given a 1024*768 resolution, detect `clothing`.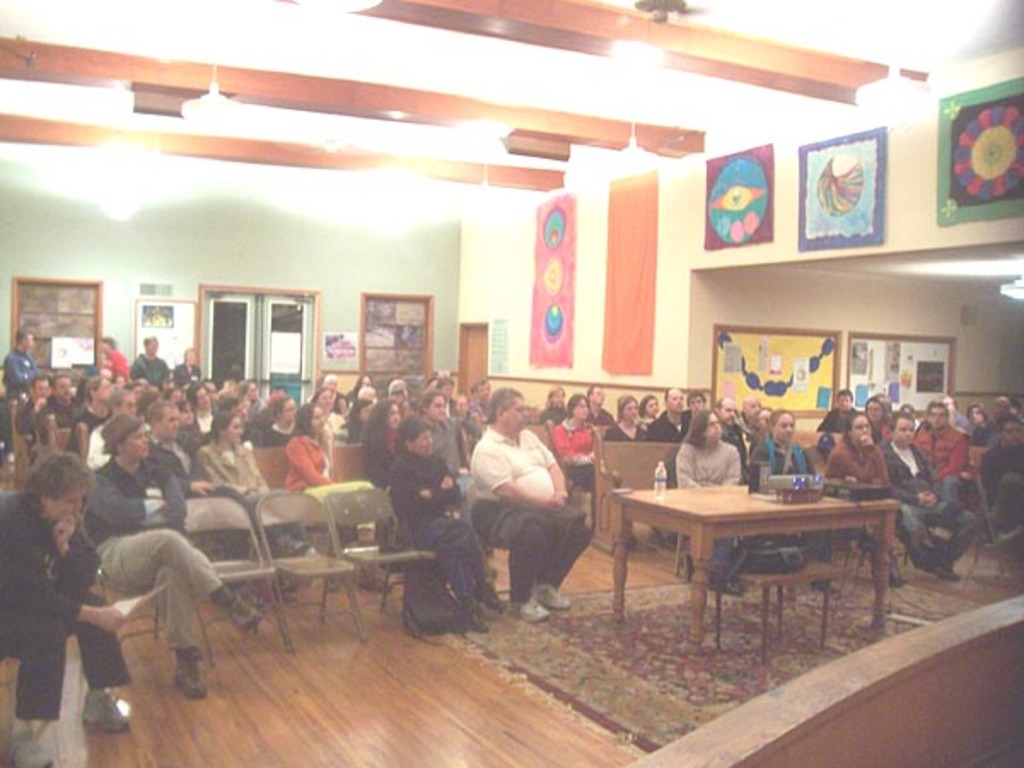
[809,440,882,481].
